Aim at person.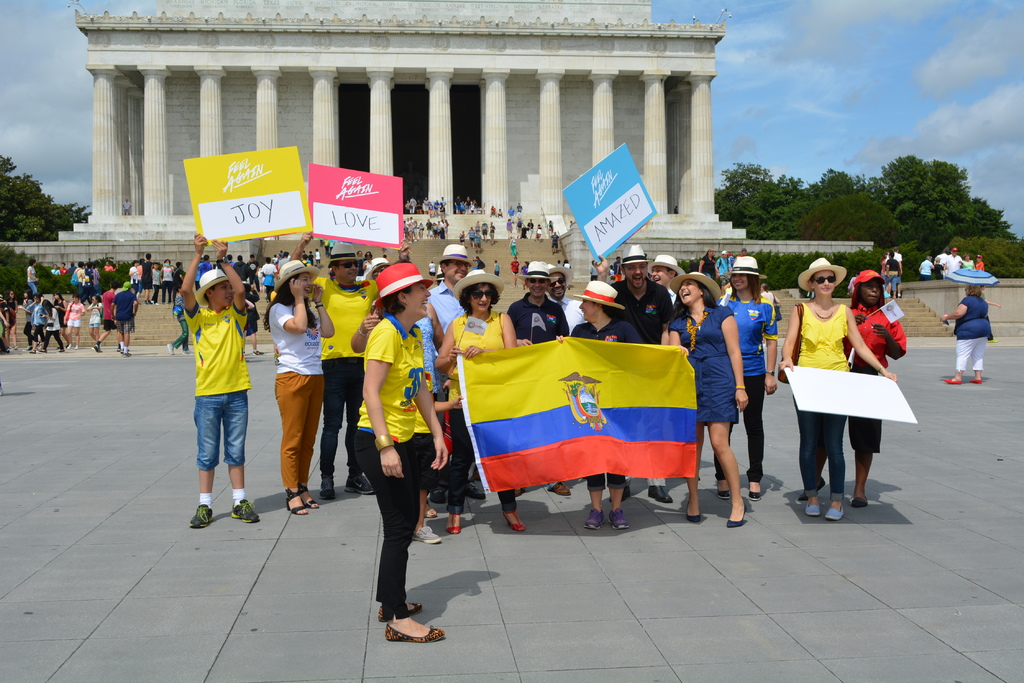
Aimed at 131 259 183 309.
